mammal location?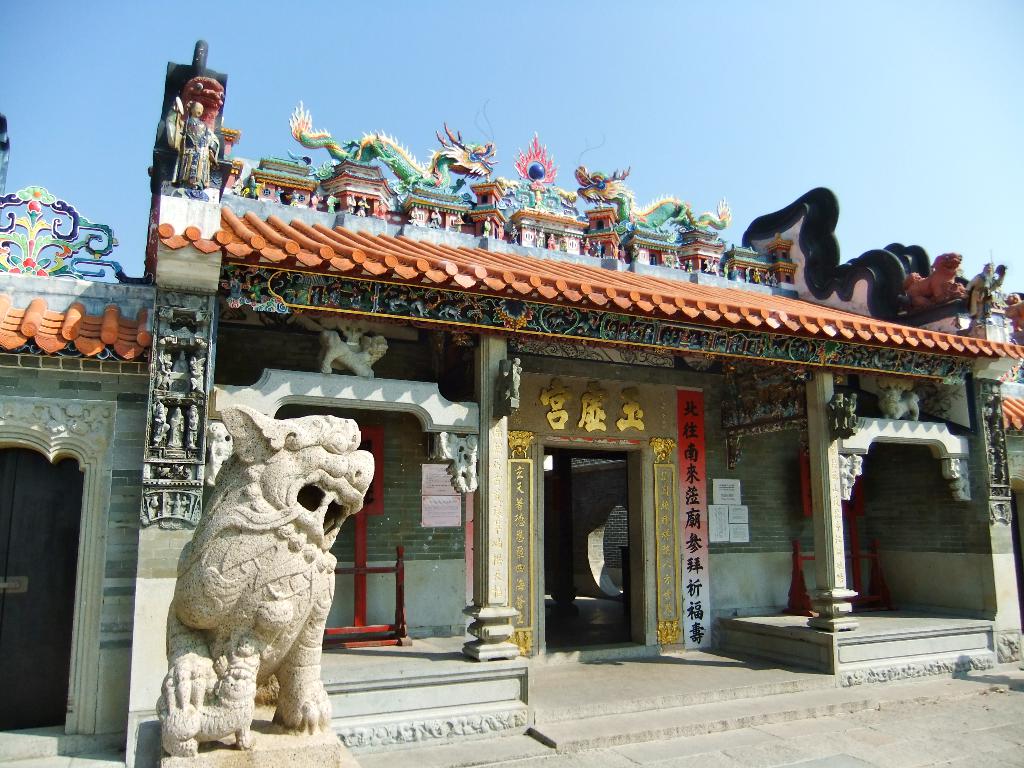
select_region(754, 268, 759, 281)
